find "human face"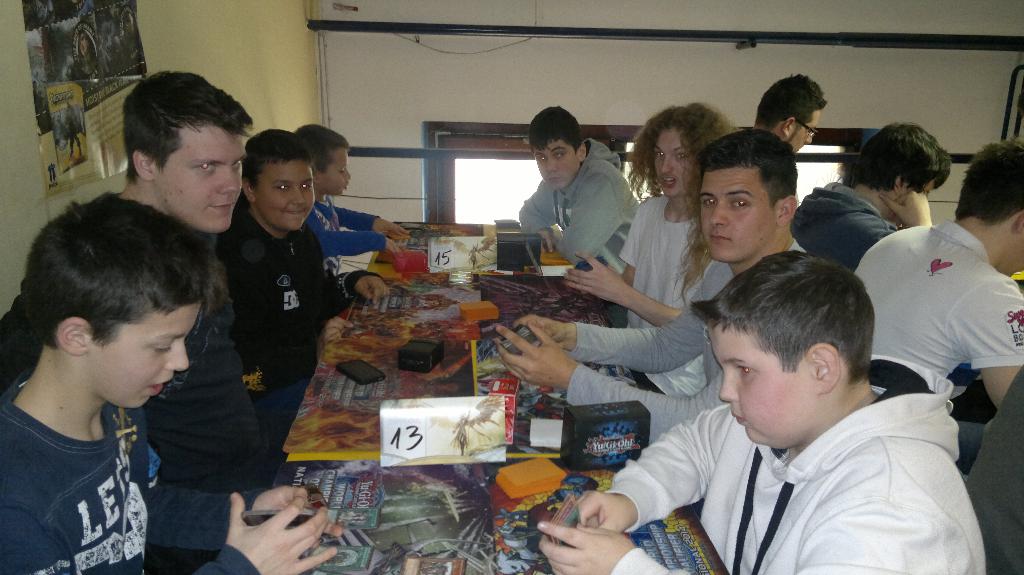
crop(257, 156, 314, 233)
